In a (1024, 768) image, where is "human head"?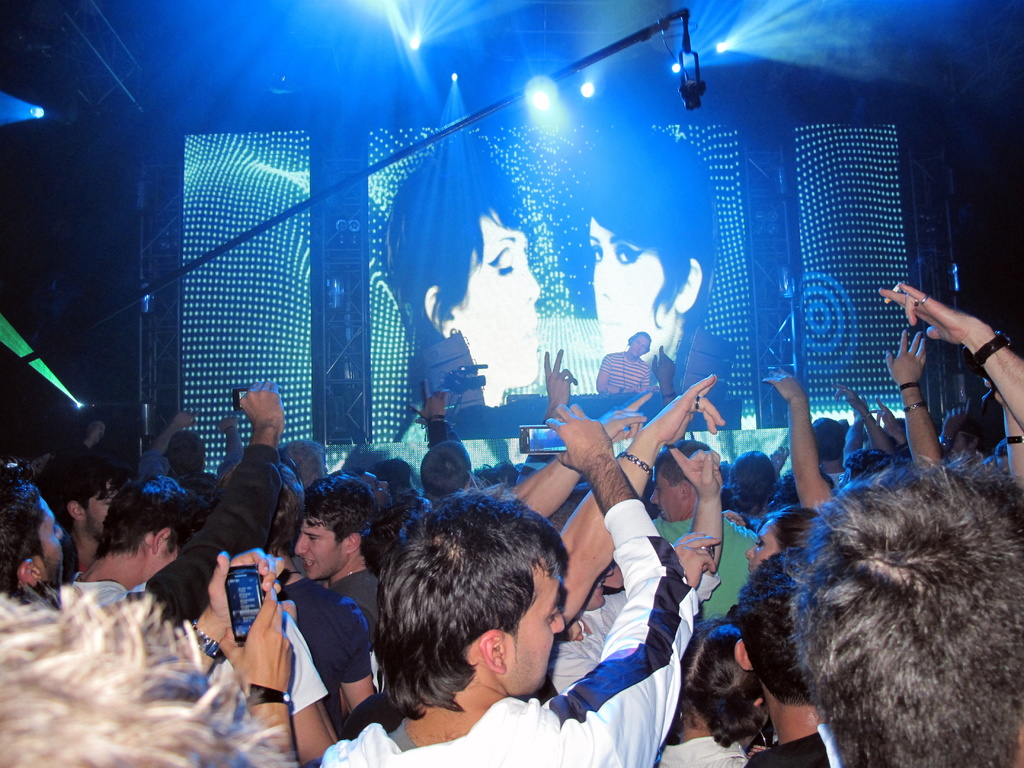
[0, 588, 299, 767].
